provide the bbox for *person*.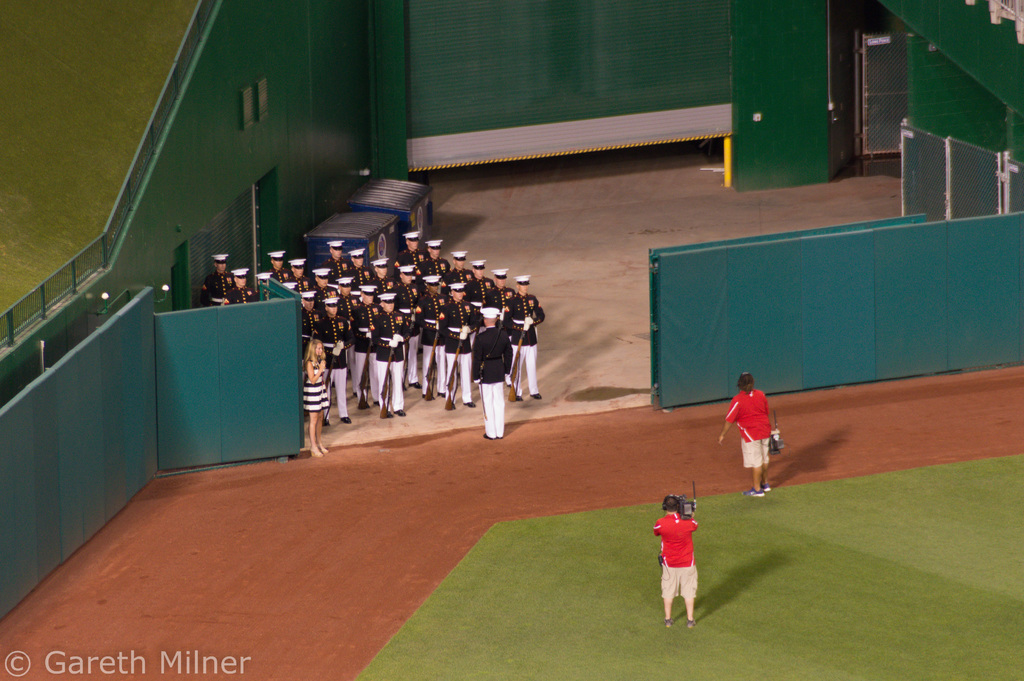
[717, 372, 776, 498].
